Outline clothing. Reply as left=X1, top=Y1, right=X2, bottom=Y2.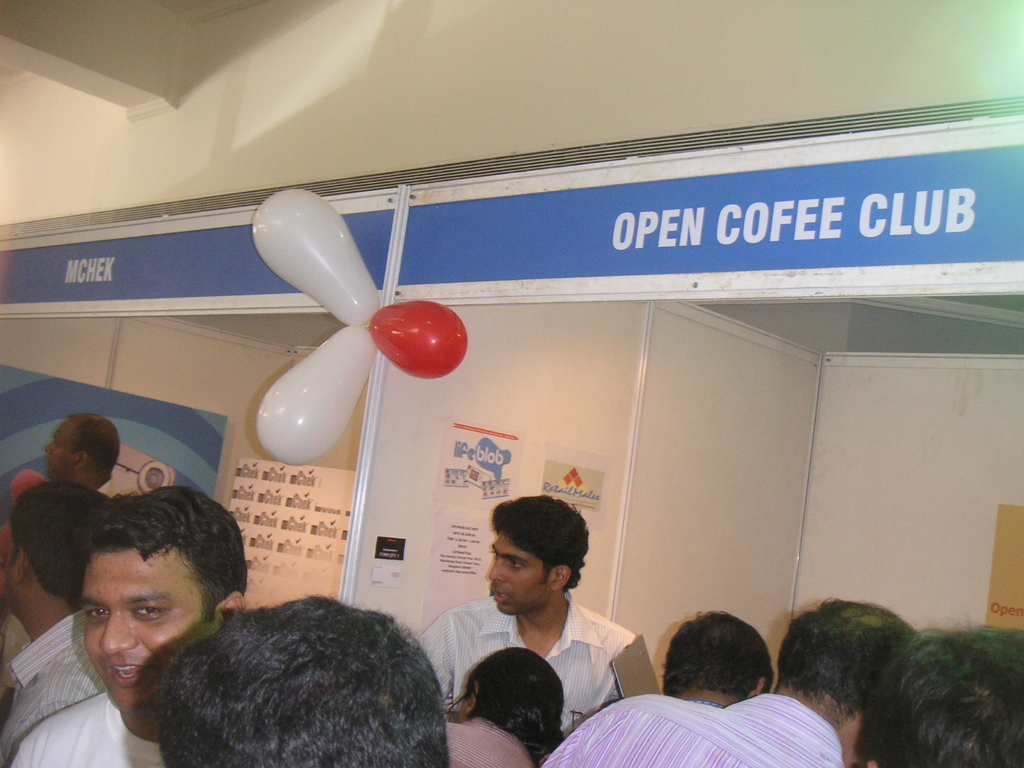
left=10, top=692, right=170, bottom=767.
